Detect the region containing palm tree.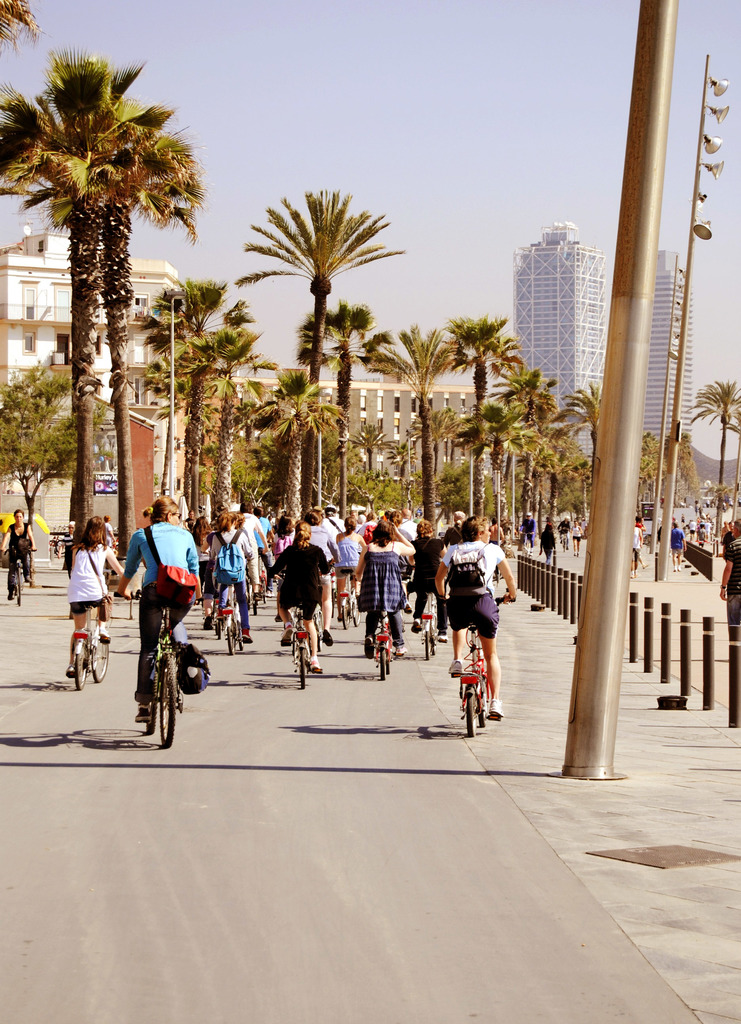
x1=20 y1=62 x2=205 y2=546.
